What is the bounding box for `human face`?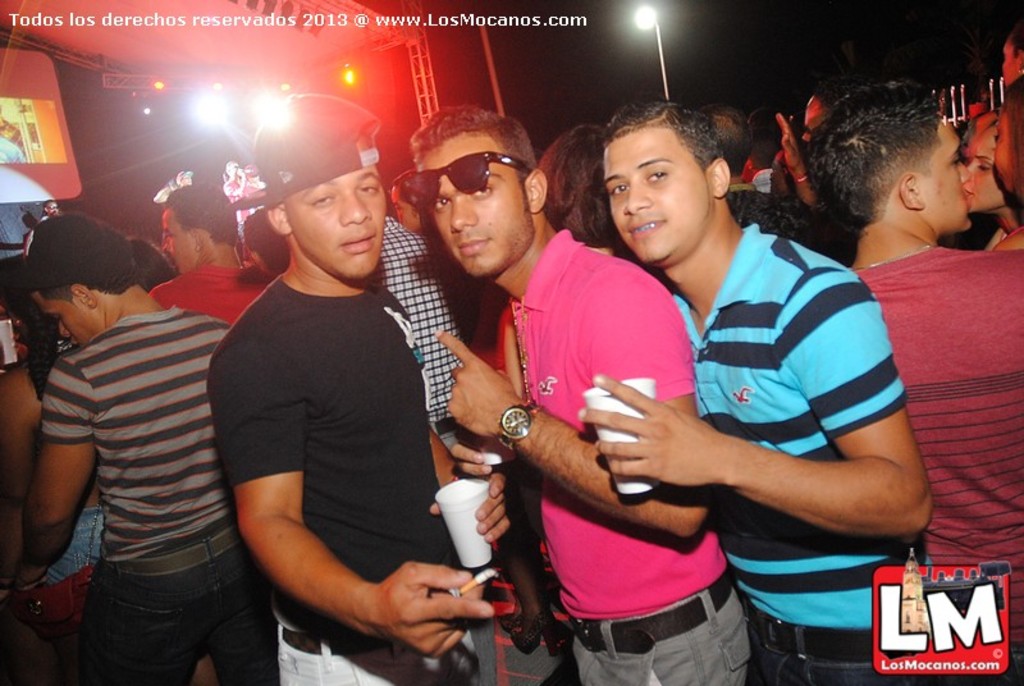
428 137 534 280.
